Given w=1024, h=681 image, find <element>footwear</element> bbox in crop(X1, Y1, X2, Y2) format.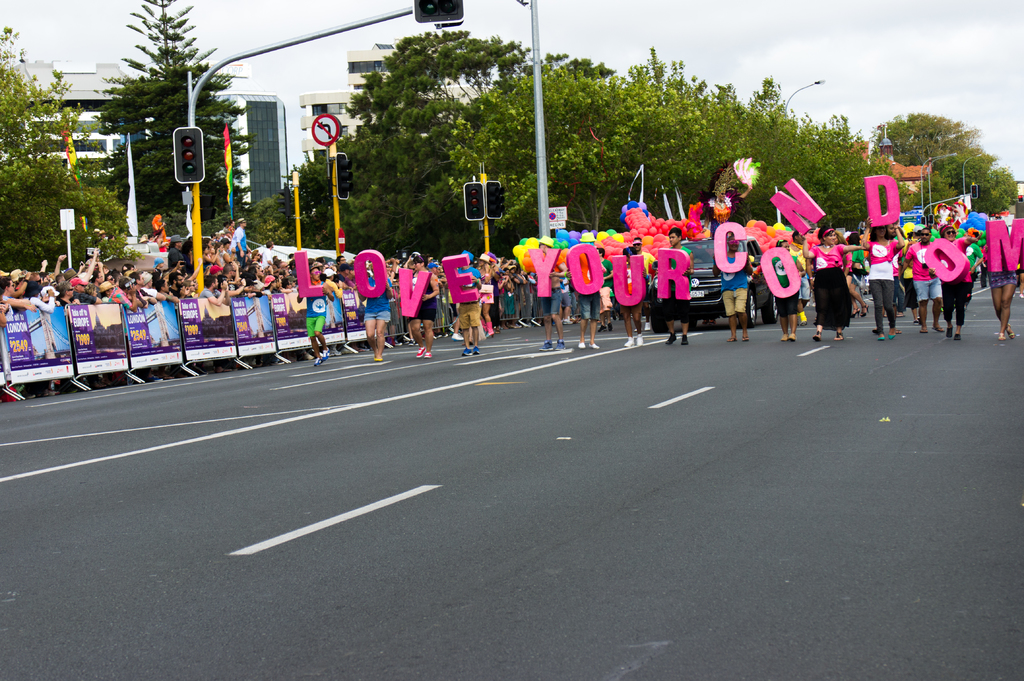
crop(590, 342, 601, 349).
